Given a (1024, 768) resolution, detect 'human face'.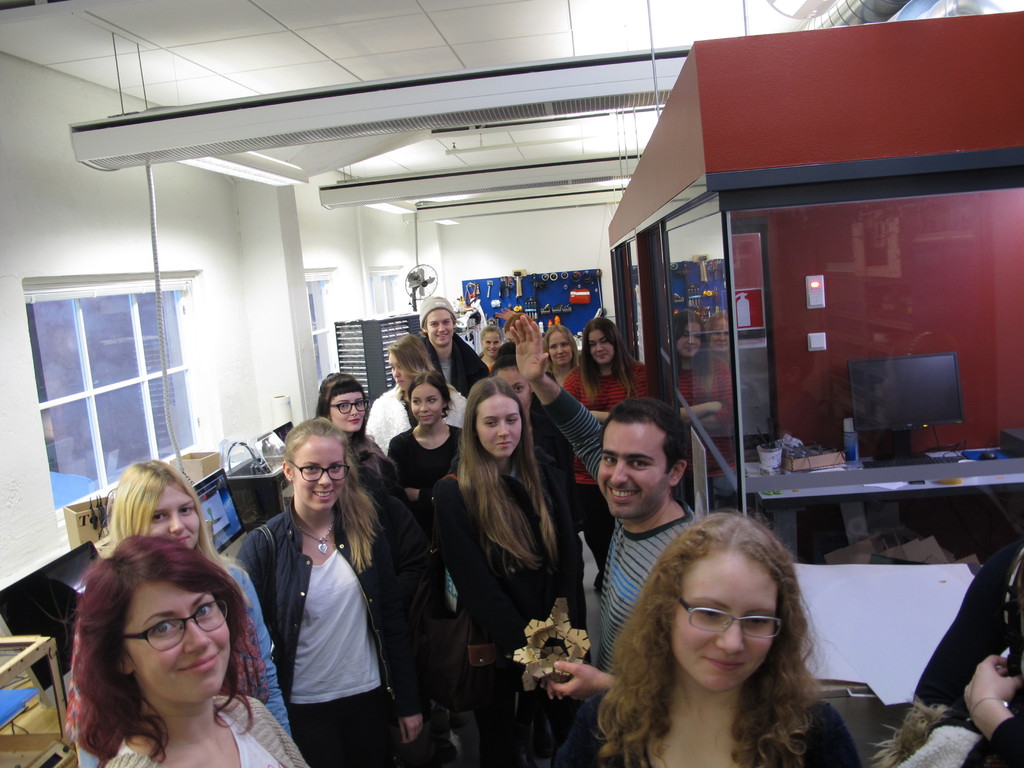
pyautogui.locateOnScreen(410, 378, 445, 427).
